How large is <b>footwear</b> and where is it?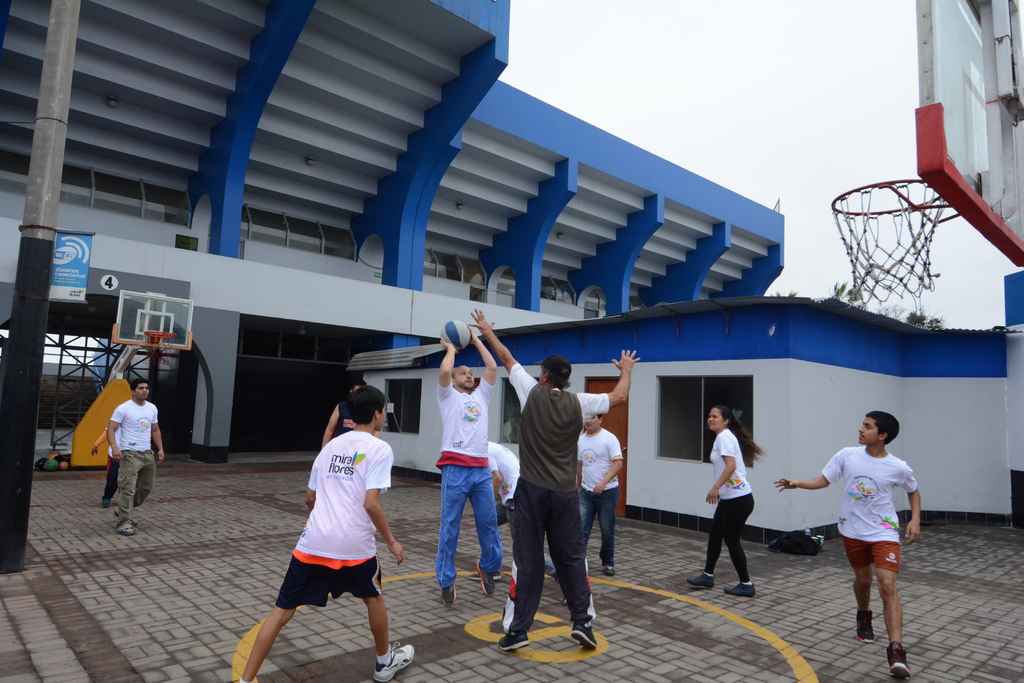
Bounding box: [x1=570, y1=622, x2=598, y2=650].
